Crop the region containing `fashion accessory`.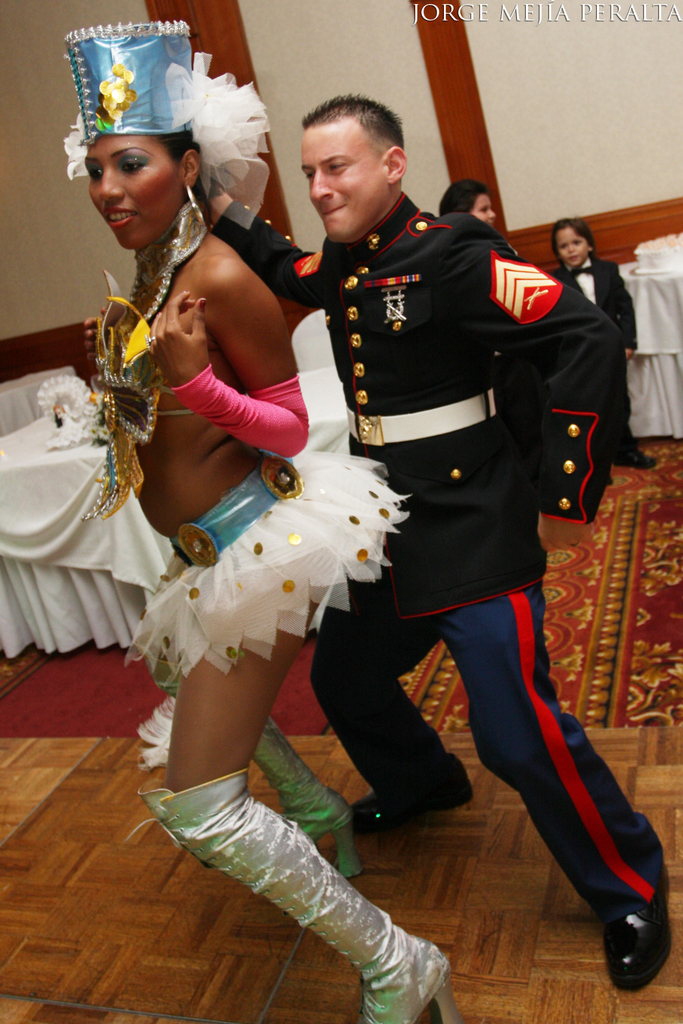
Crop region: BBox(72, 21, 262, 240).
